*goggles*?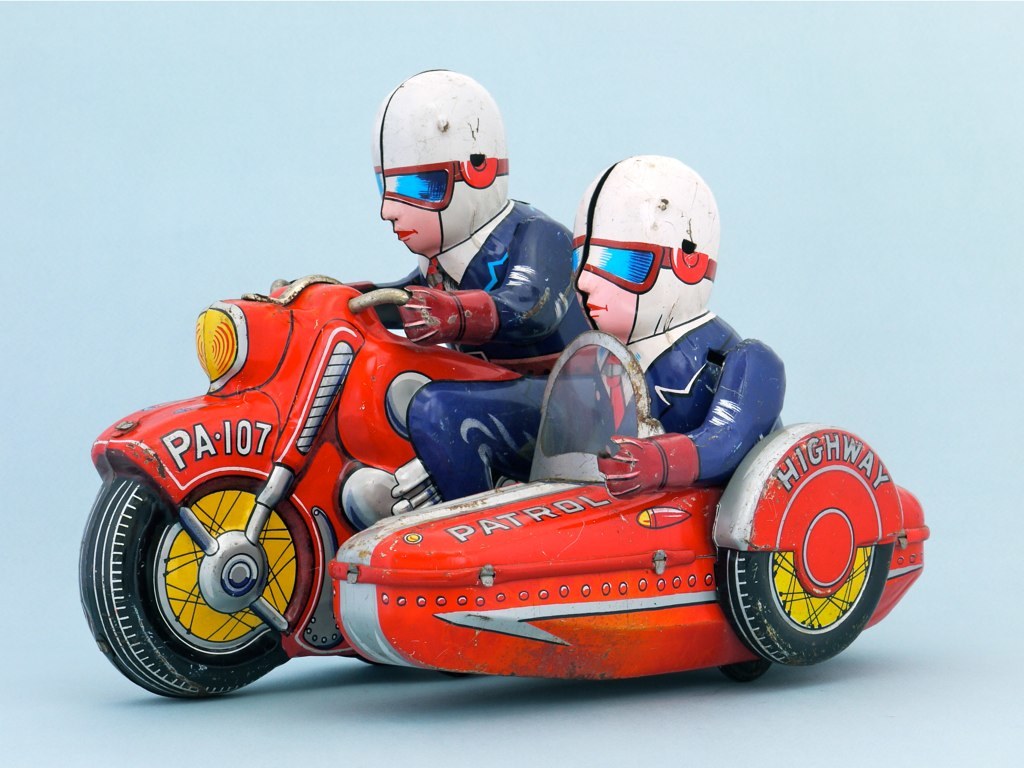
Rect(370, 158, 460, 213)
